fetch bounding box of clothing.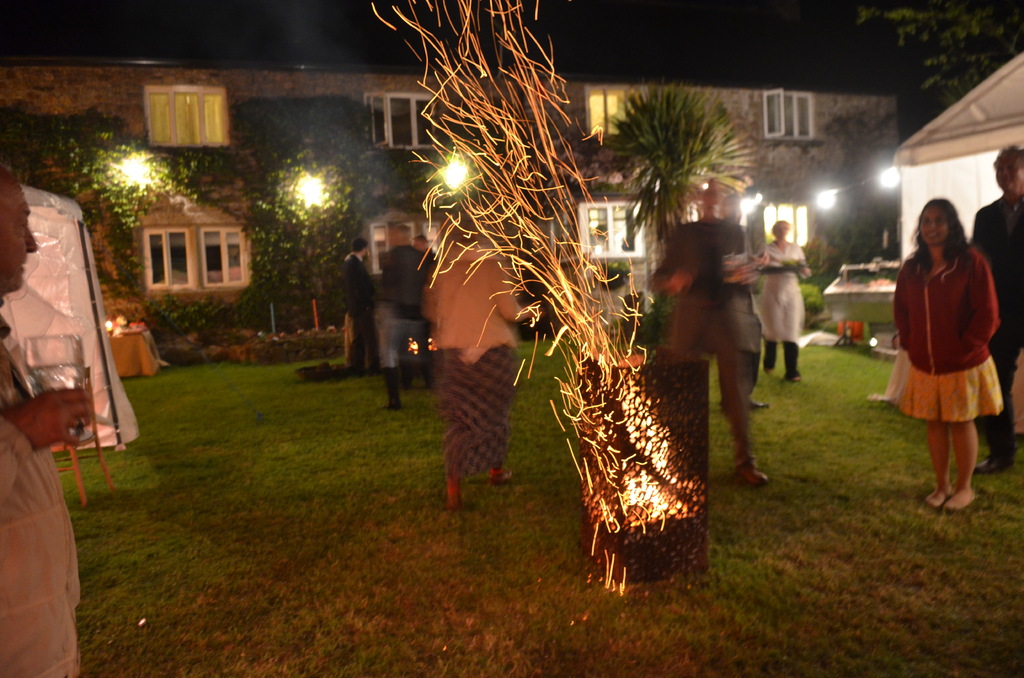
Bbox: Rect(346, 252, 380, 364).
